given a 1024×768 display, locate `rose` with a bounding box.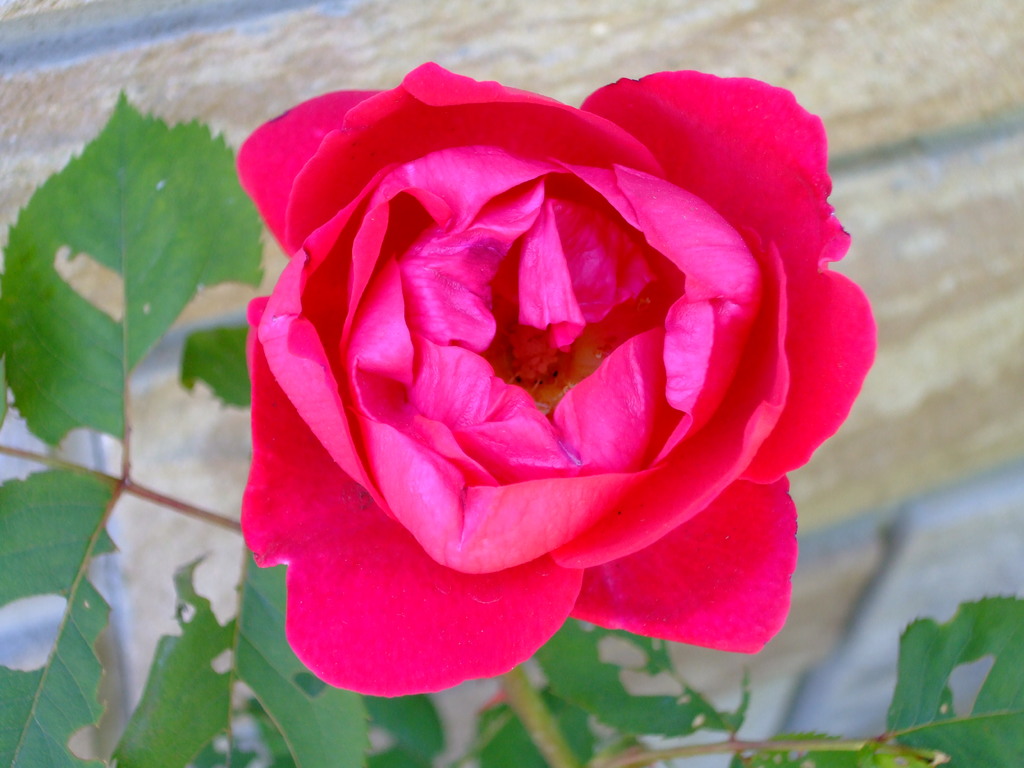
Located: left=237, top=63, right=884, bottom=698.
